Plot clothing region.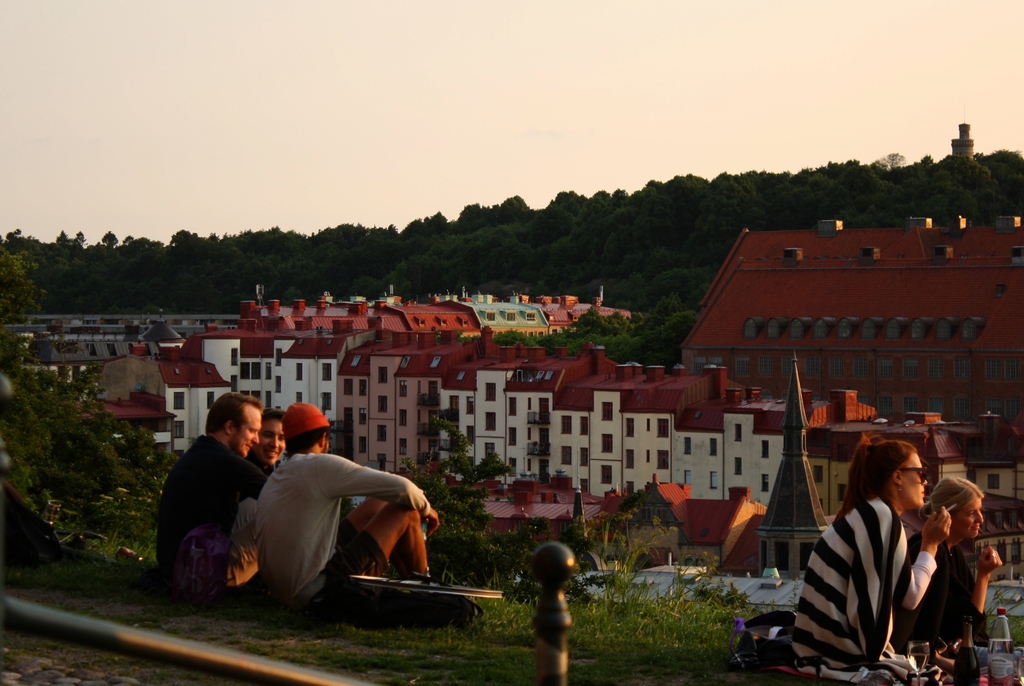
Plotted at left=893, top=534, right=991, bottom=644.
